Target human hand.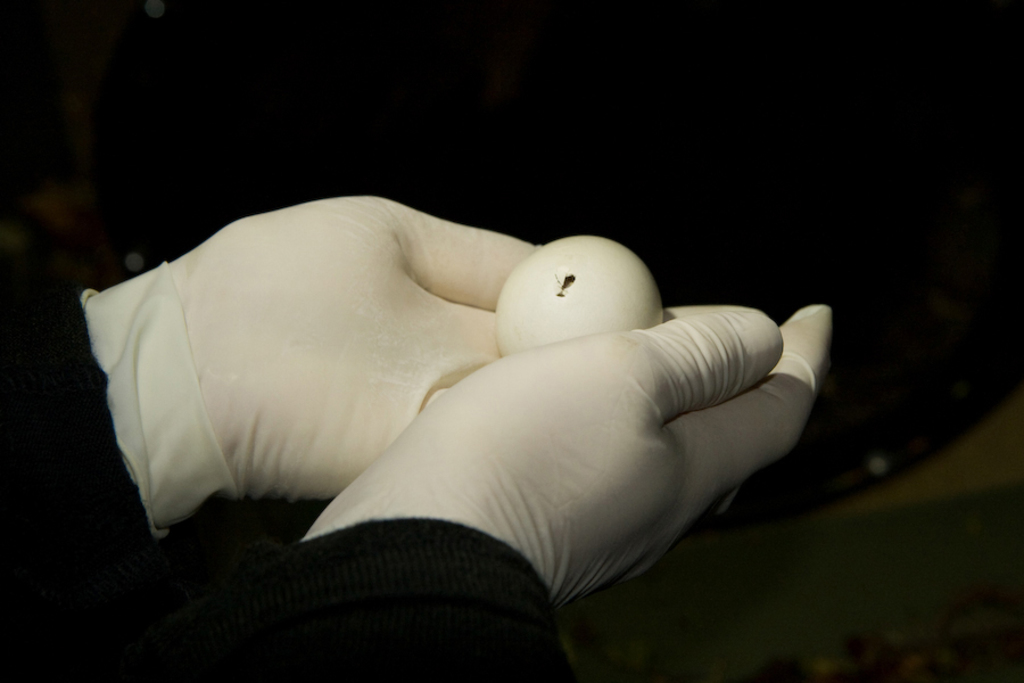
Target region: (171, 195, 752, 503).
